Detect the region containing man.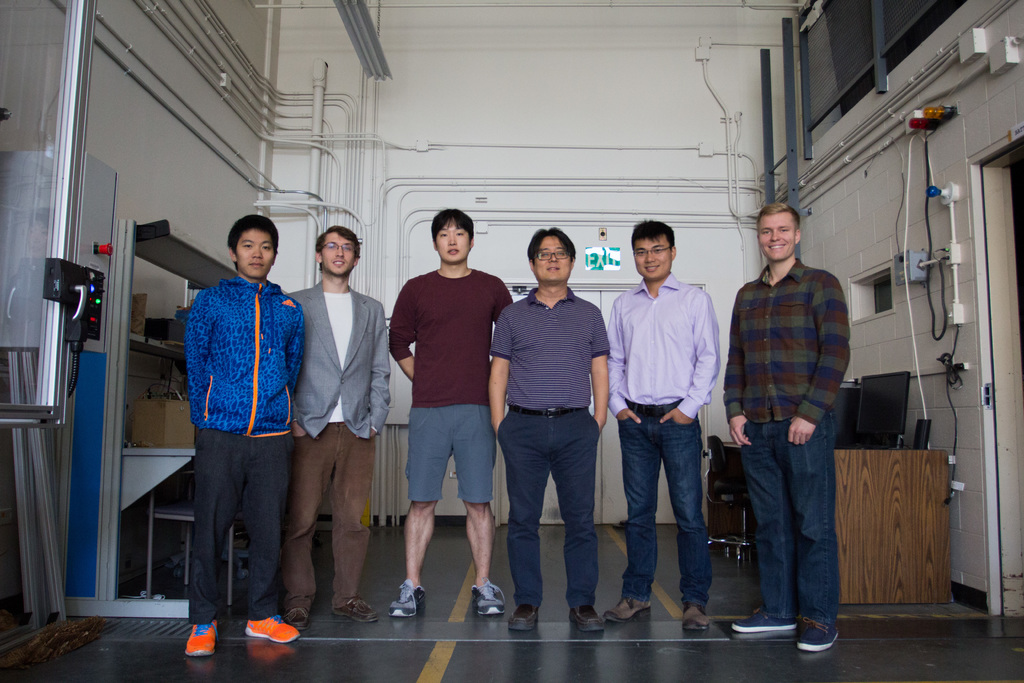
(left=184, top=215, right=310, bottom=652).
